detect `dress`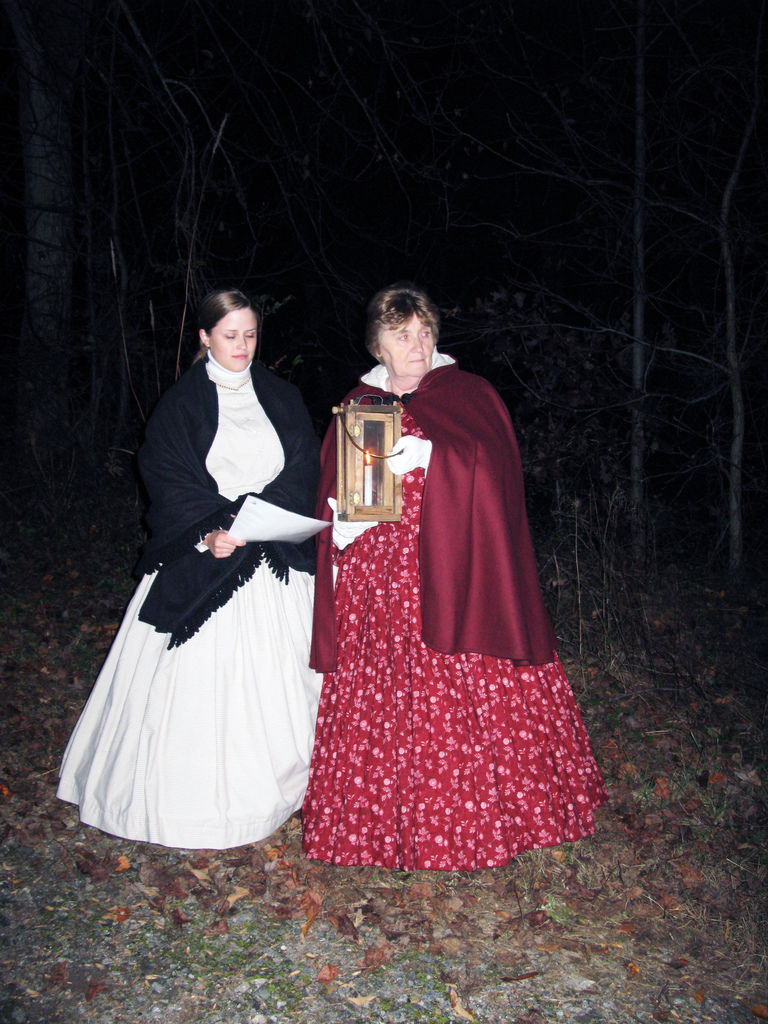
(58,361,324,851)
